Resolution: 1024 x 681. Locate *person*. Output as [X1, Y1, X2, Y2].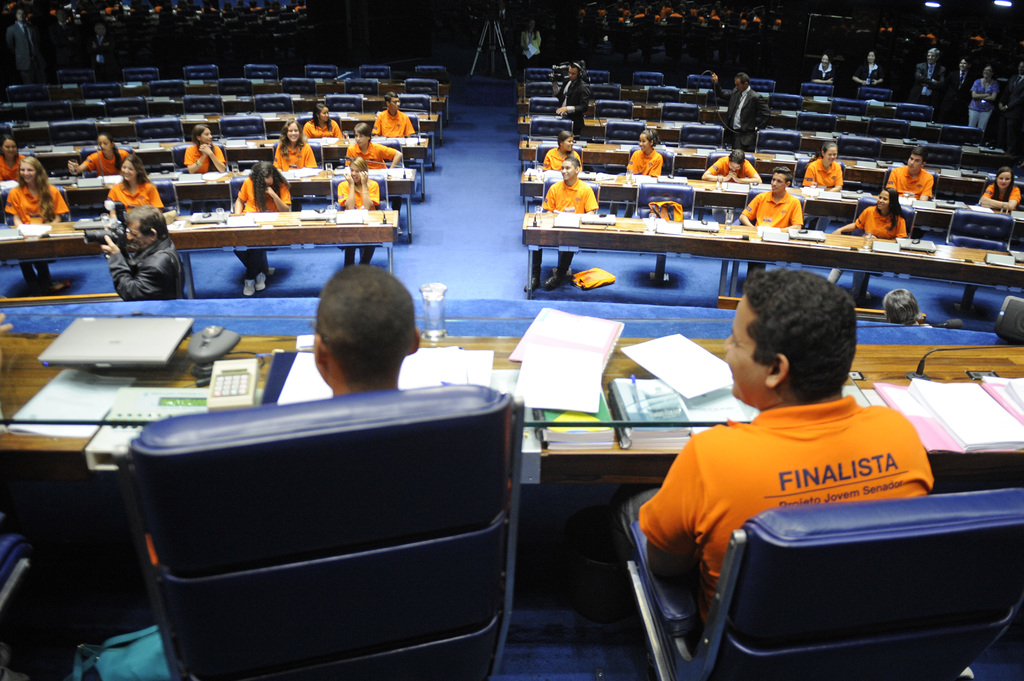
[99, 205, 192, 308].
